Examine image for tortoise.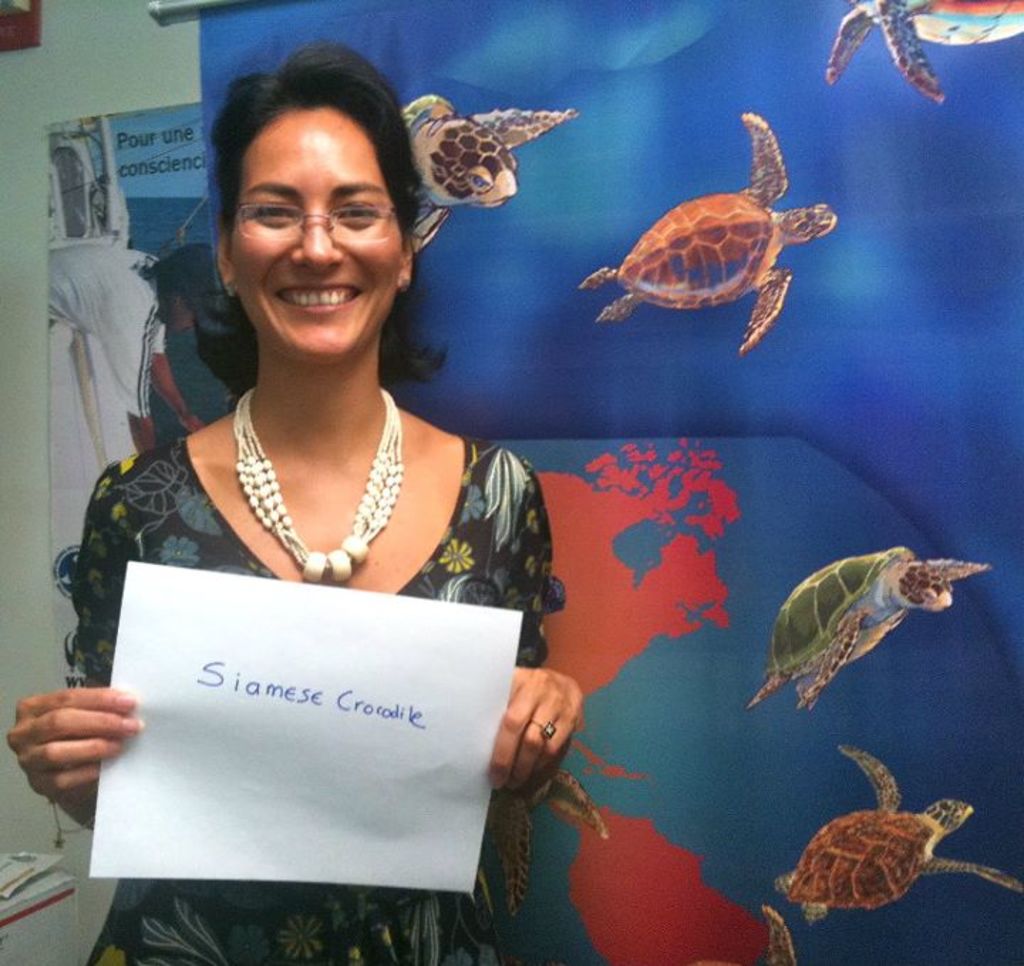
Examination result: Rect(775, 740, 1023, 926).
